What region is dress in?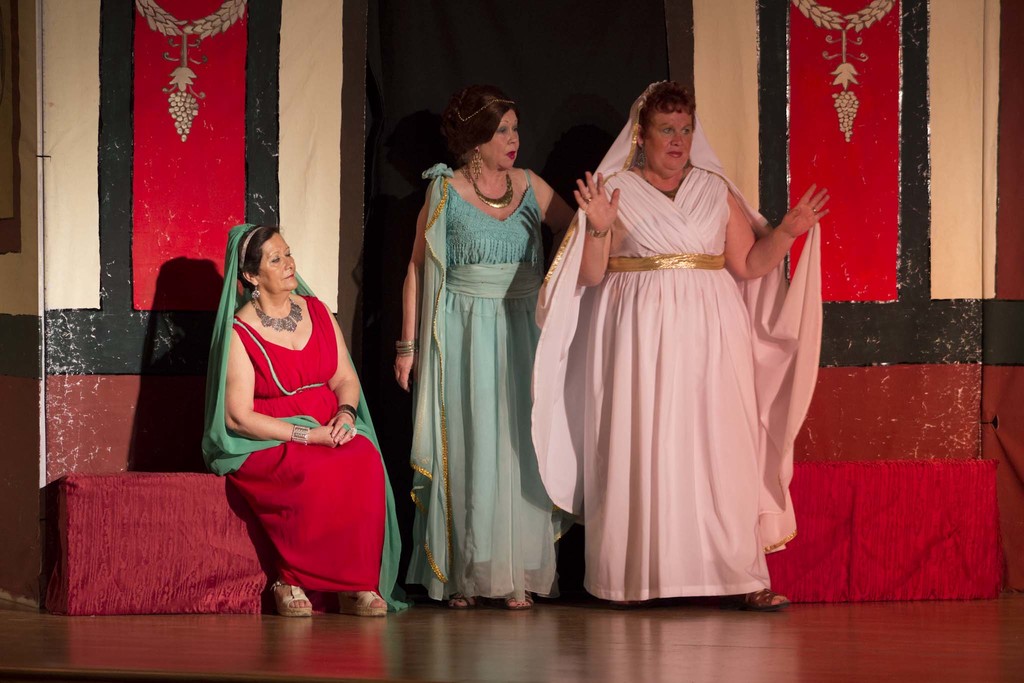
<box>532,78,824,607</box>.
